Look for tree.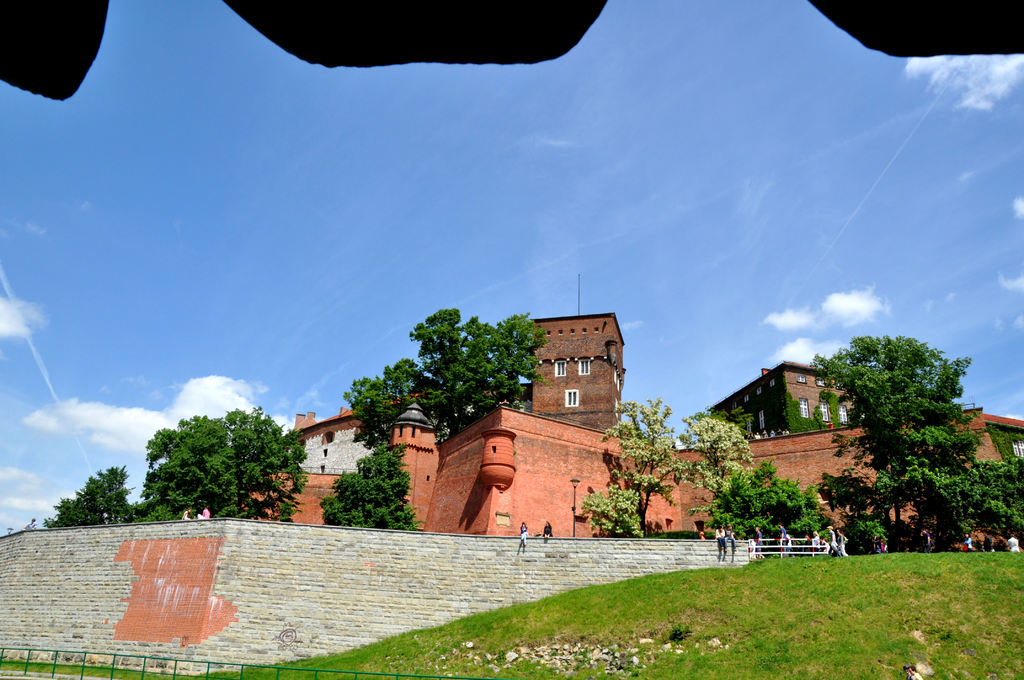
Found: x1=961 y1=451 x2=1023 y2=549.
